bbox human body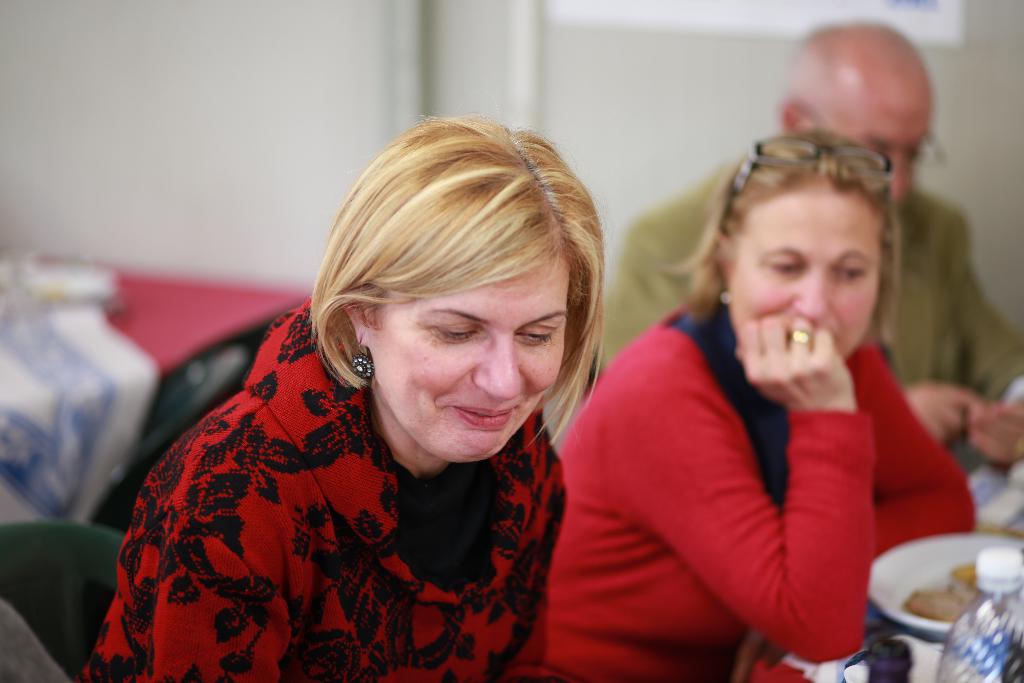
(559,131,975,682)
